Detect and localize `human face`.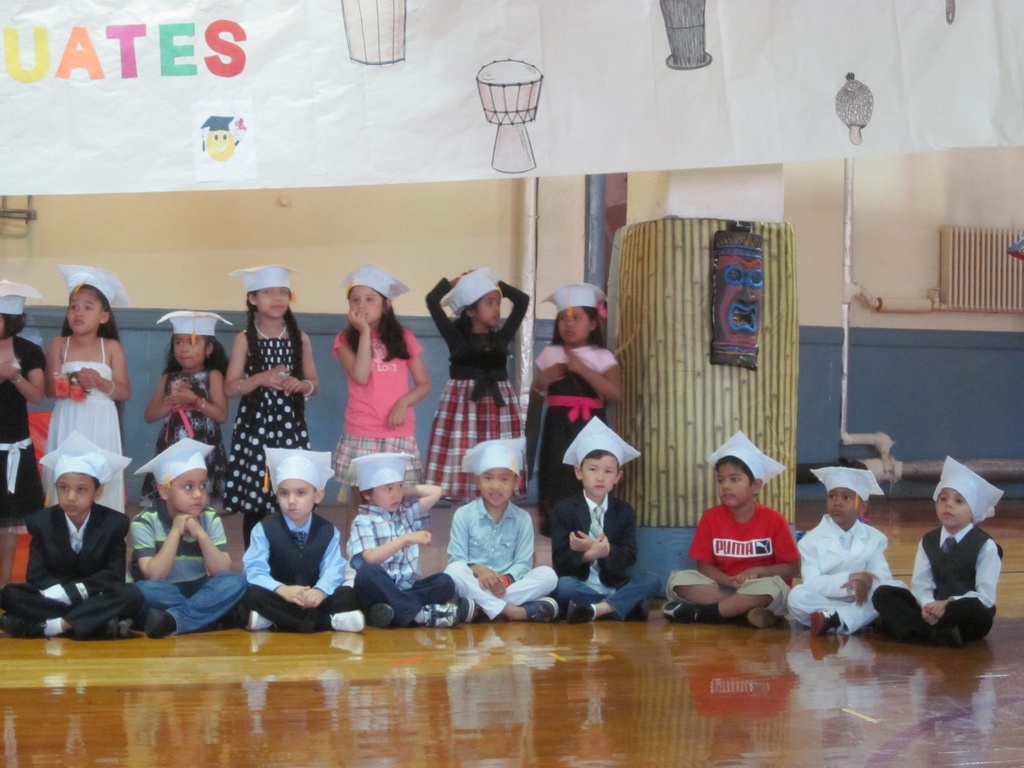
Localized at locate(368, 482, 402, 511).
